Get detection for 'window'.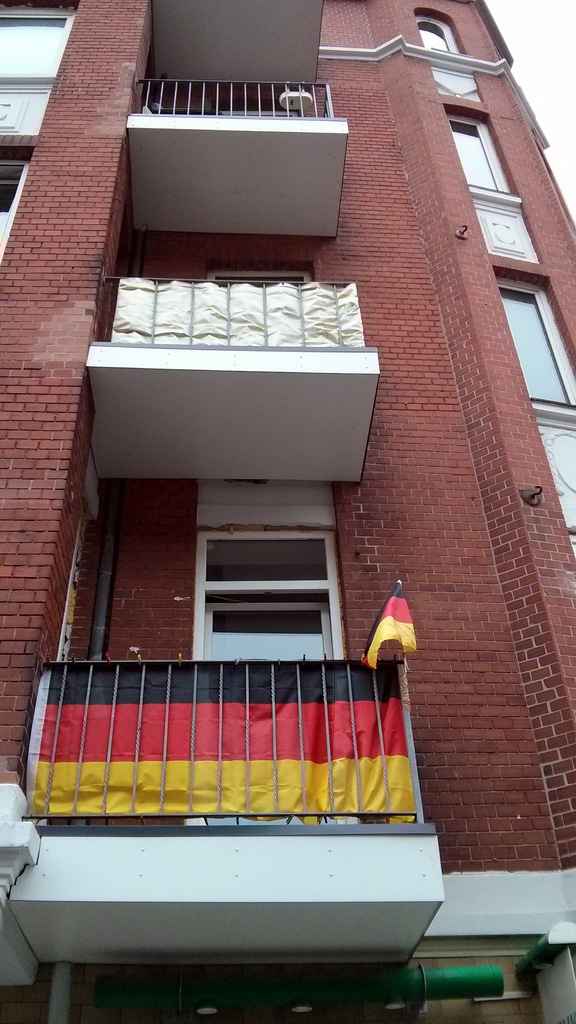
Detection: [439, 113, 504, 193].
